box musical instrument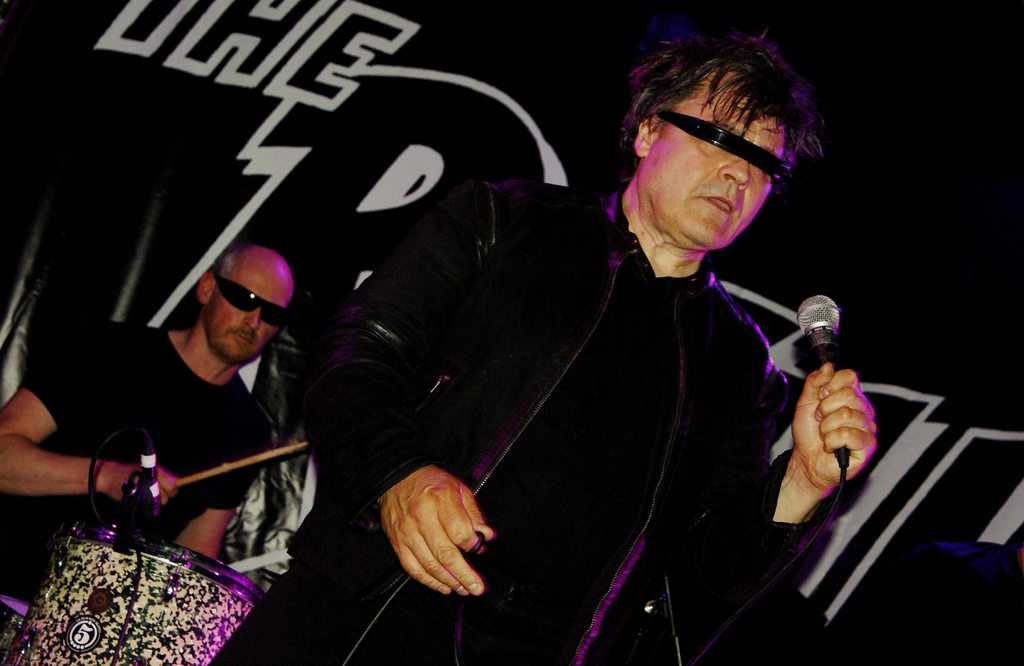
x1=0 y1=586 x2=43 y2=660
